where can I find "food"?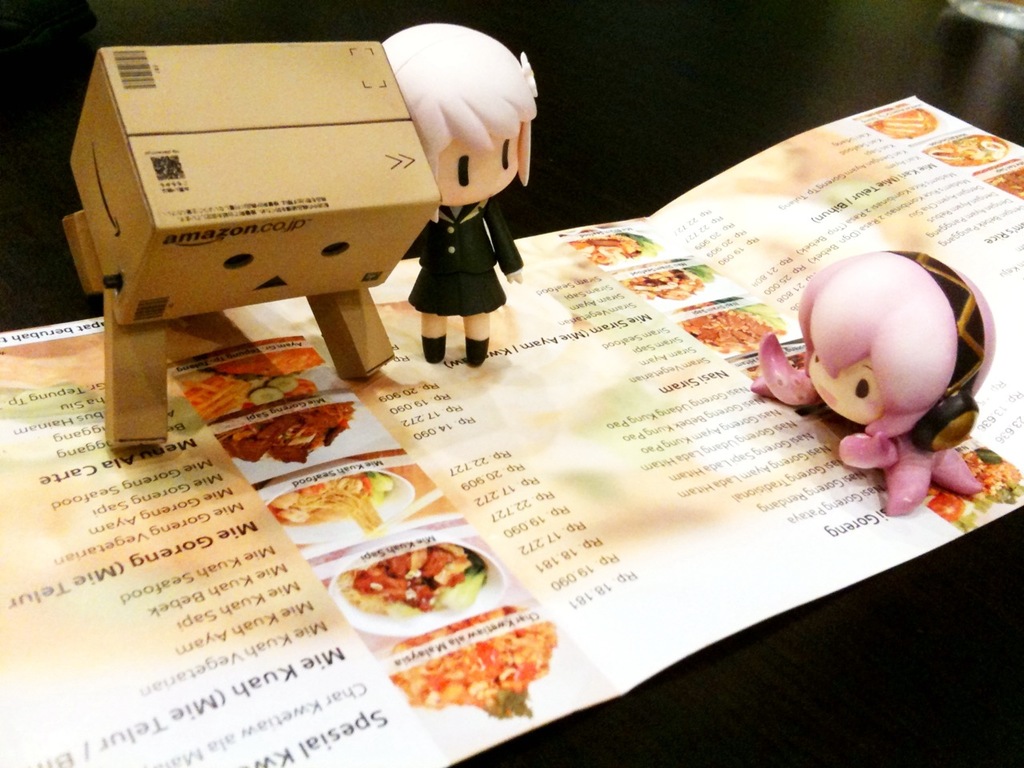
You can find it at (x1=681, y1=302, x2=789, y2=356).
